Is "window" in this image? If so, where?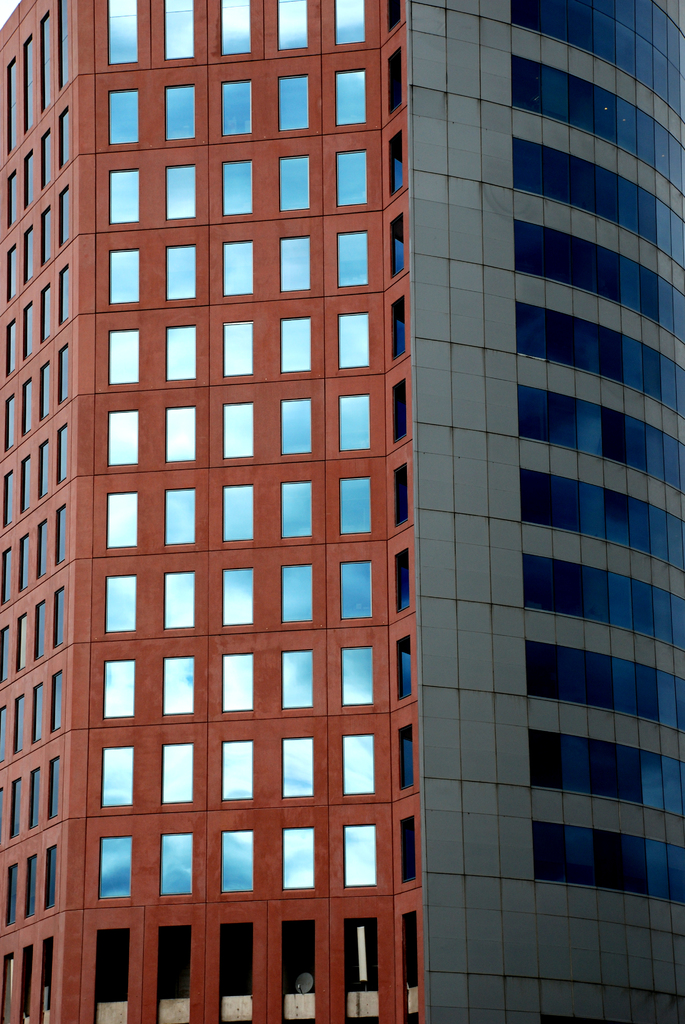
Yes, at detection(281, 236, 312, 291).
